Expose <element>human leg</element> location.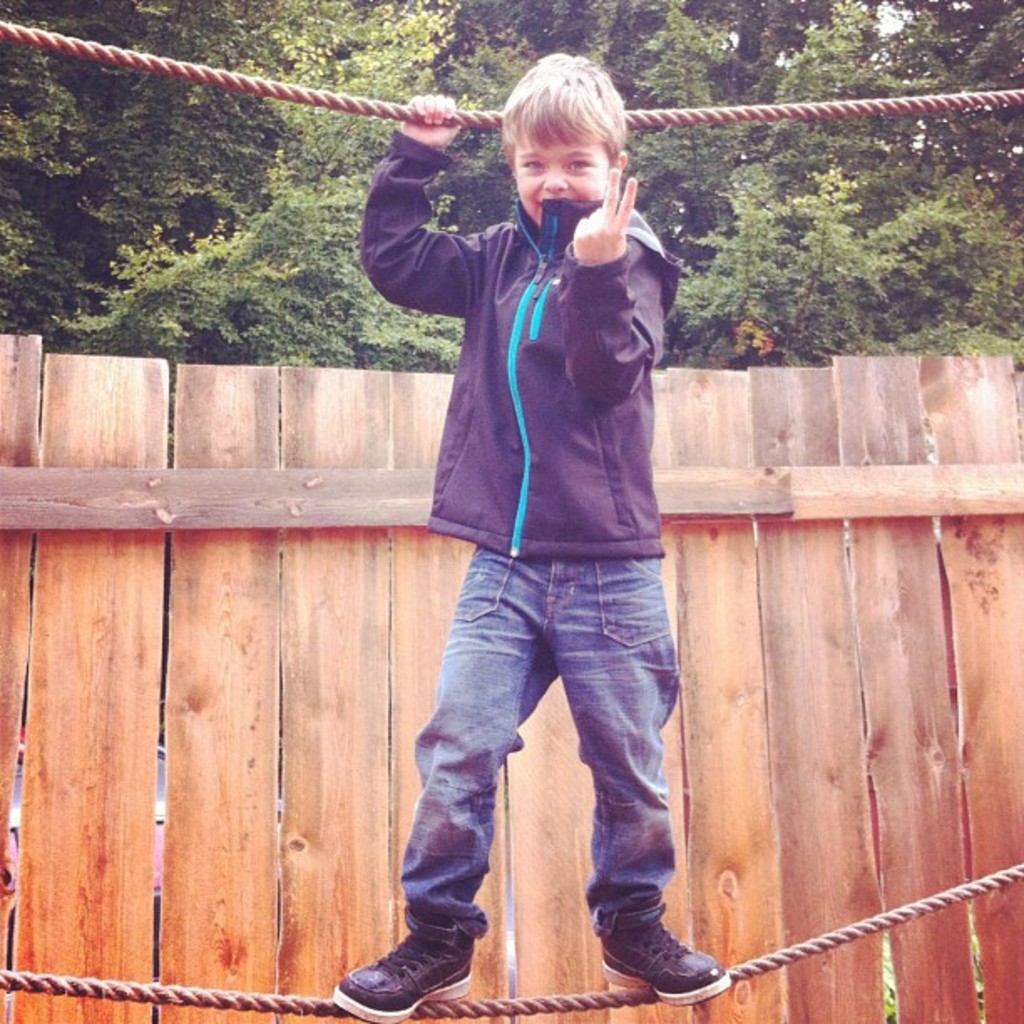
Exposed at 330:545:561:1022.
